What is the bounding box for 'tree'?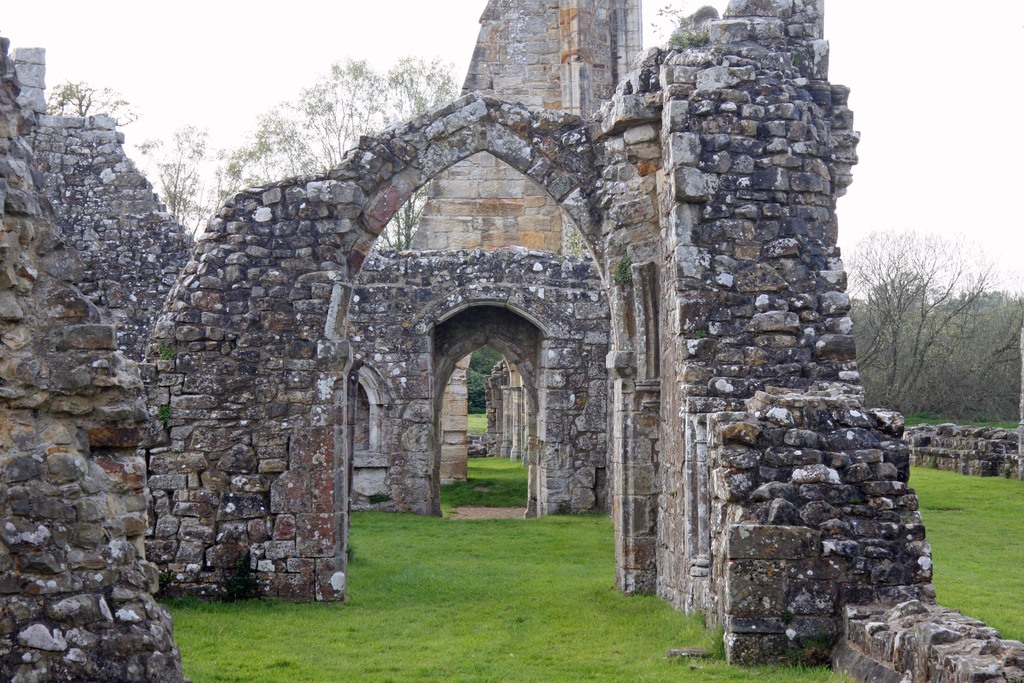
bbox=(138, 121, 231, 230).
